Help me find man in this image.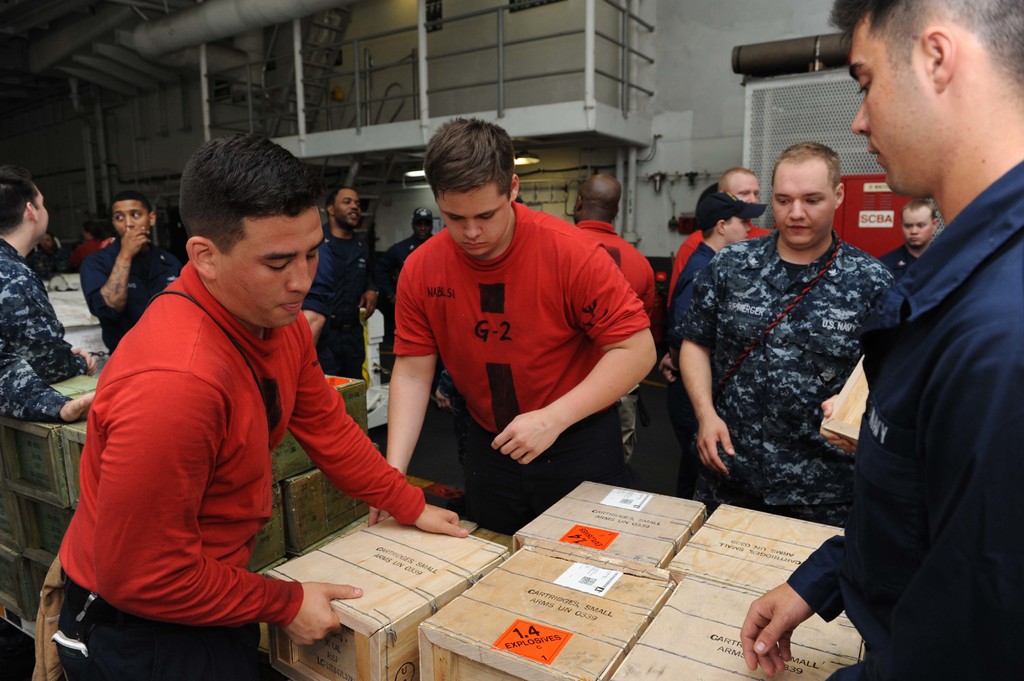
Found it: locate(56, 138, 465, 680).
